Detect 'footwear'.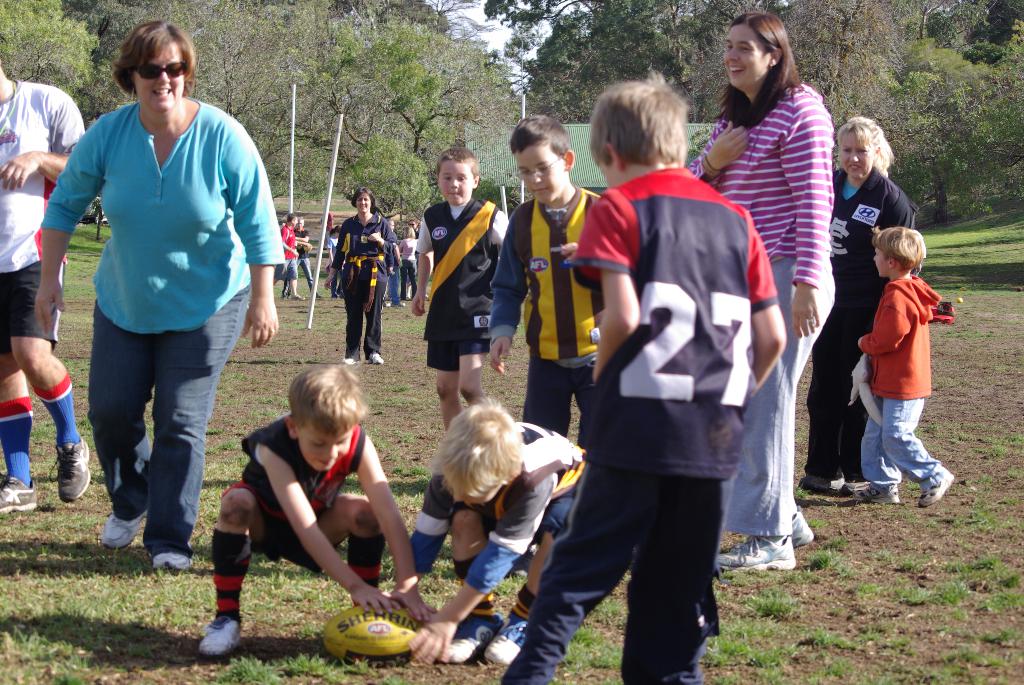
Detected at 371 352 388 366.
